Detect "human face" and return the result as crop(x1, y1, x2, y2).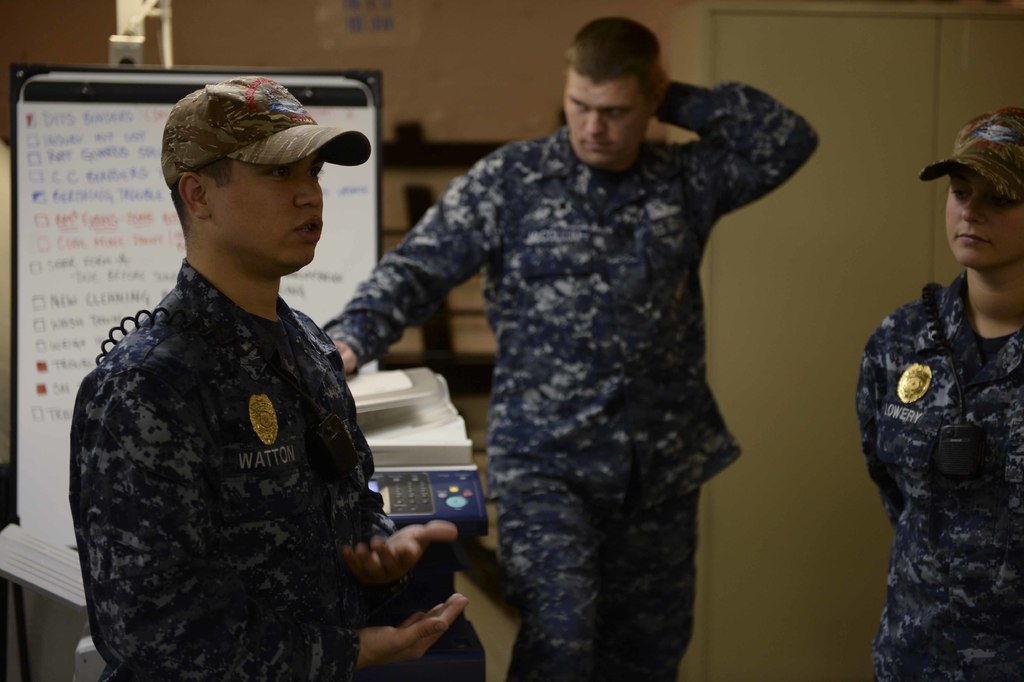
crop(940, 163, 1023, 269).
